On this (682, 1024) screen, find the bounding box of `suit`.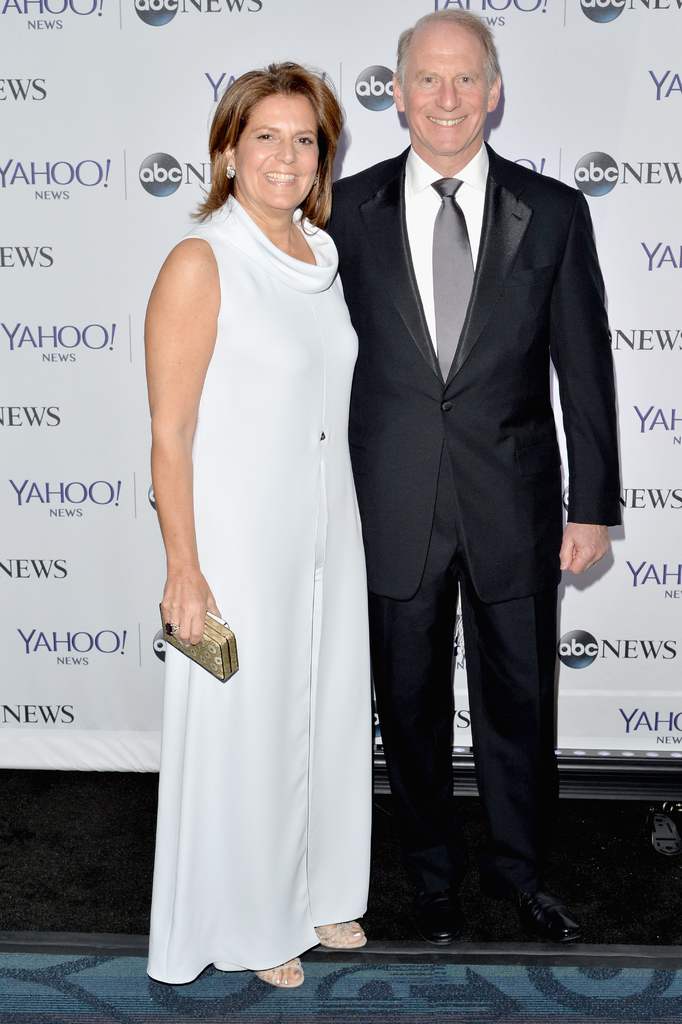
Bounding box: [334, 7, 603, 941].
